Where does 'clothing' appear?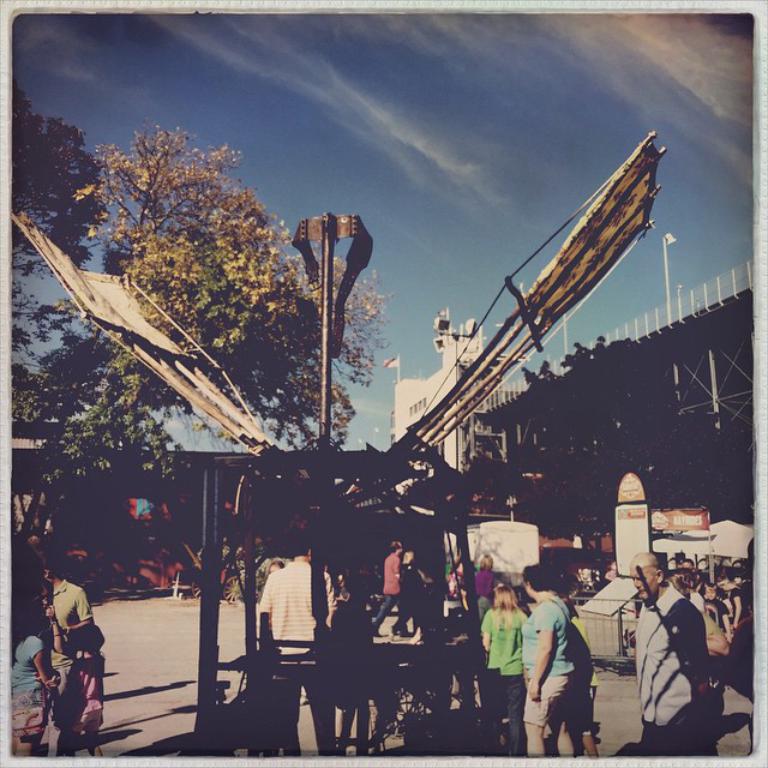
Appears at Rect(58, 644, 107, 736).
